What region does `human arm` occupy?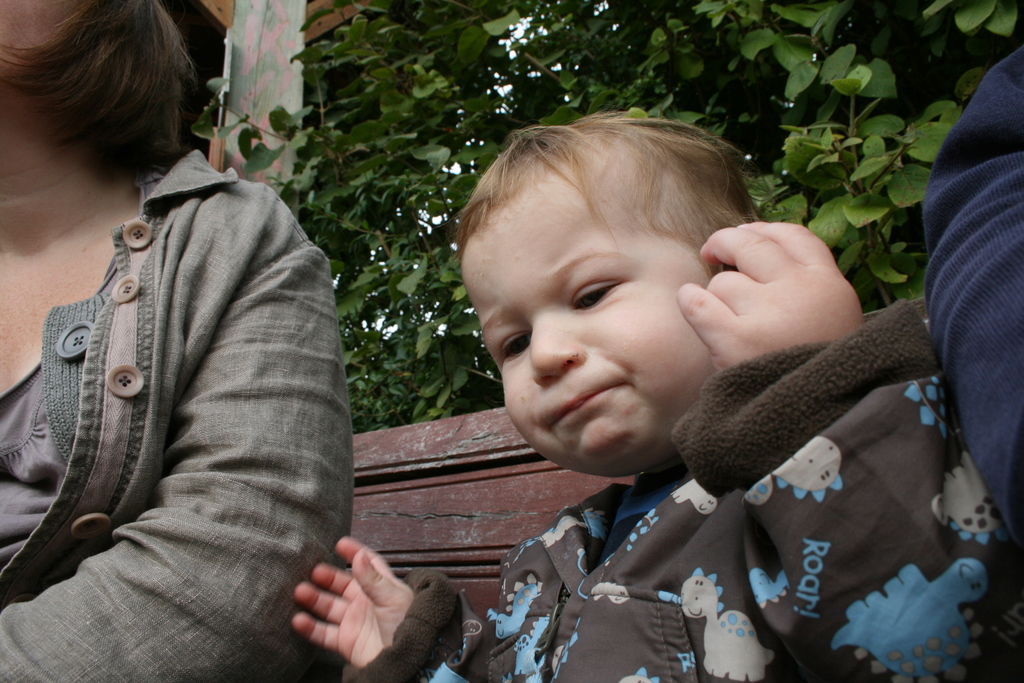
l=893, t=42, r=1023, b=537.
